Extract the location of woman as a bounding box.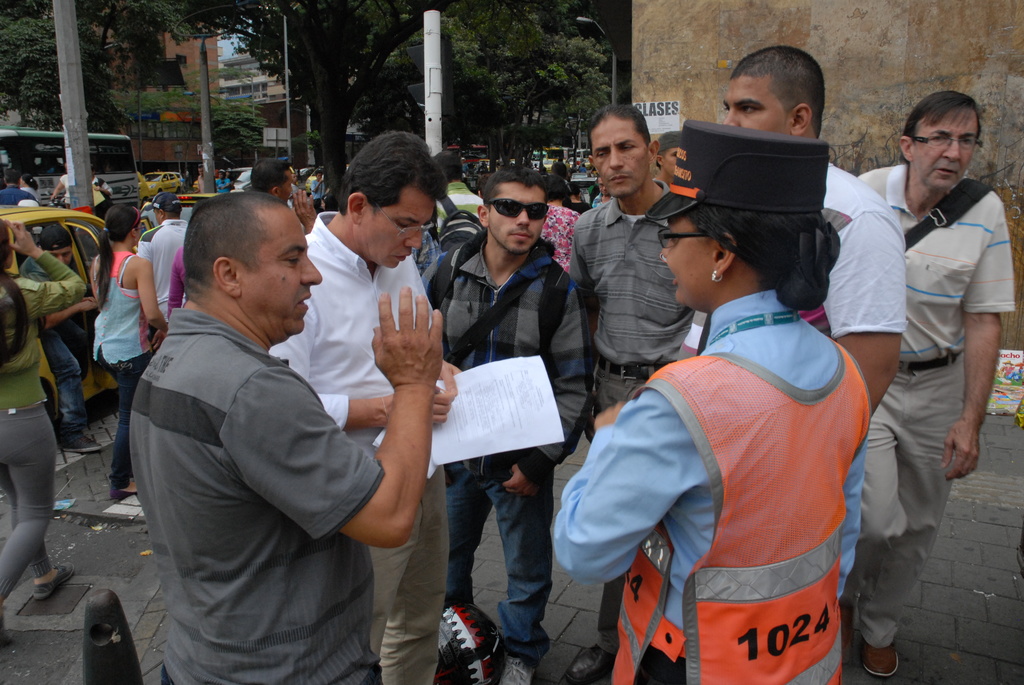
pyautogui.locateOnScreen(47, 161, 70, 212).
